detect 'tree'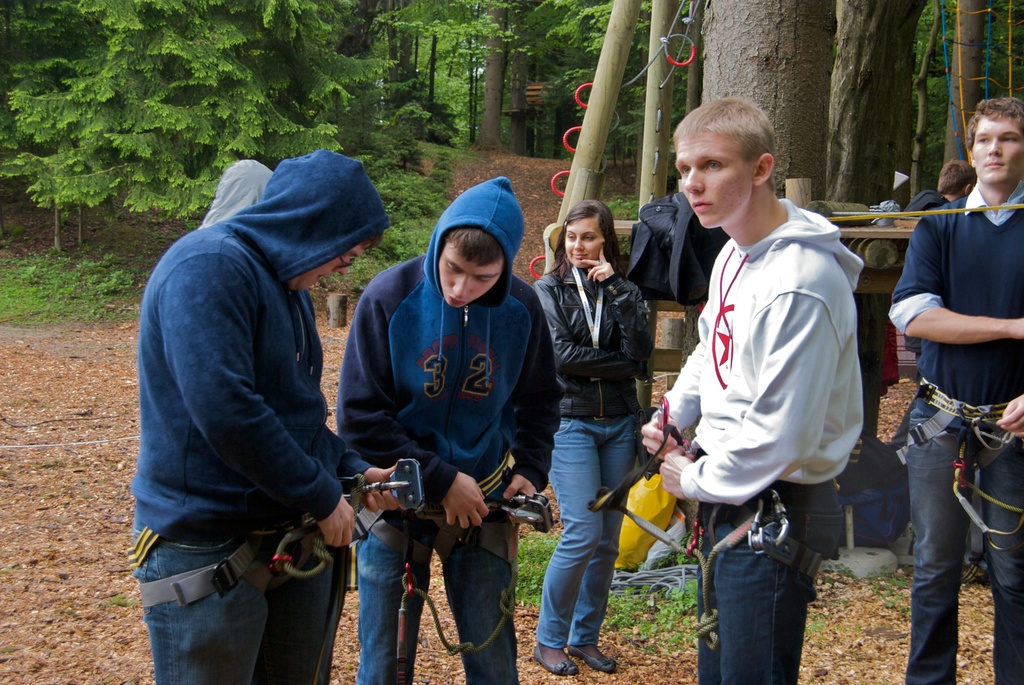
x1=701, y1=0, x2=835, y2=217
